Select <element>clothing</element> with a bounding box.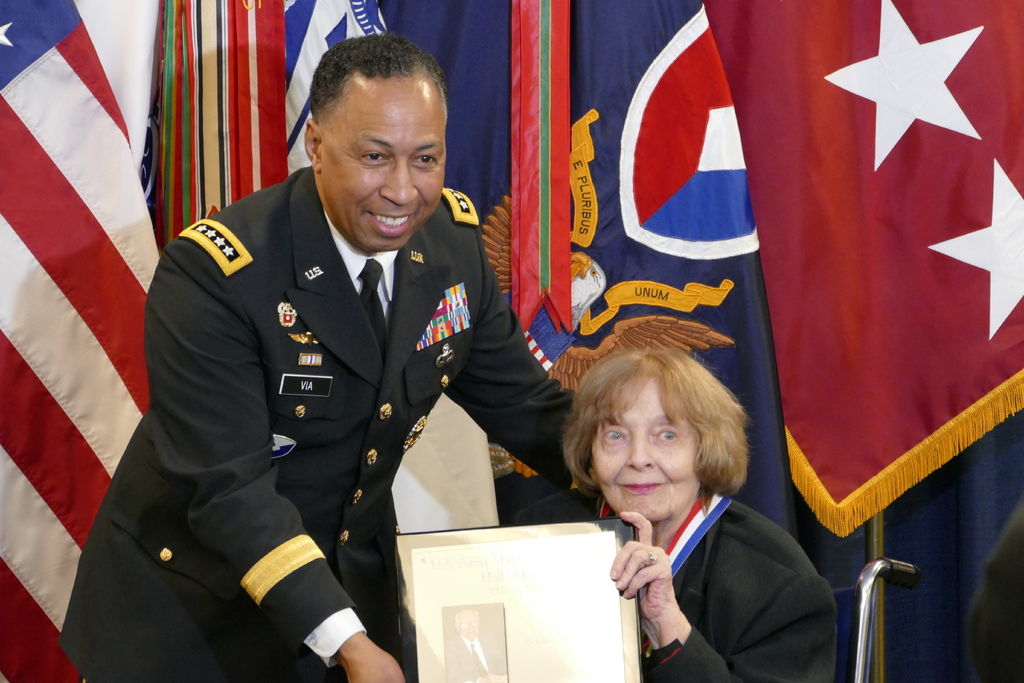
<box>505,483,846,682</box>.
